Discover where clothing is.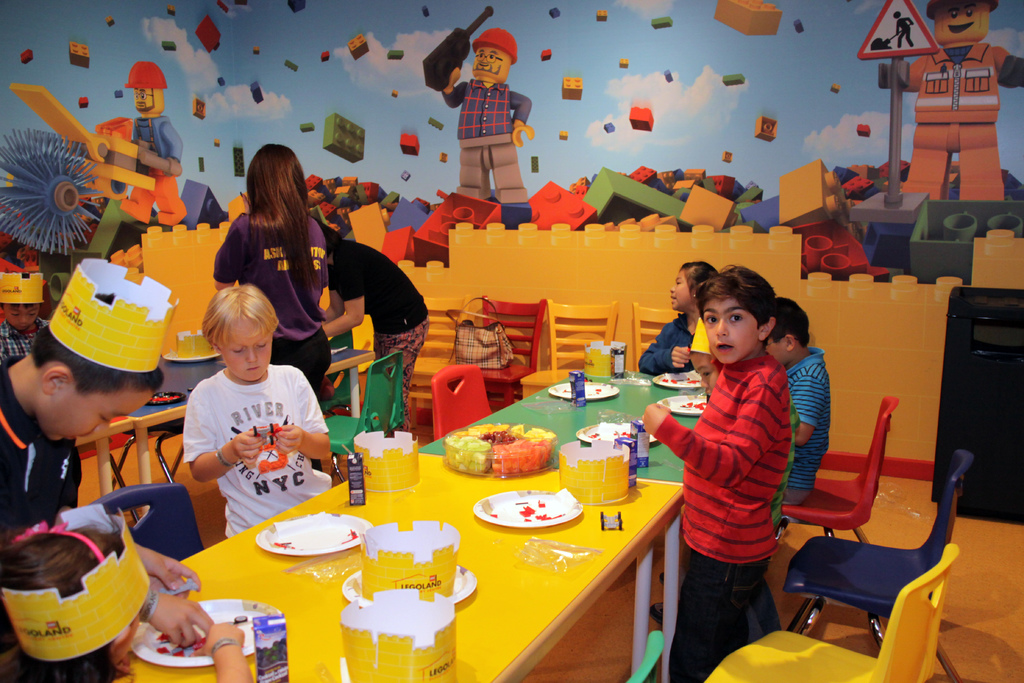
Discovered at left=180, top=363, right=333, bottom=536.
